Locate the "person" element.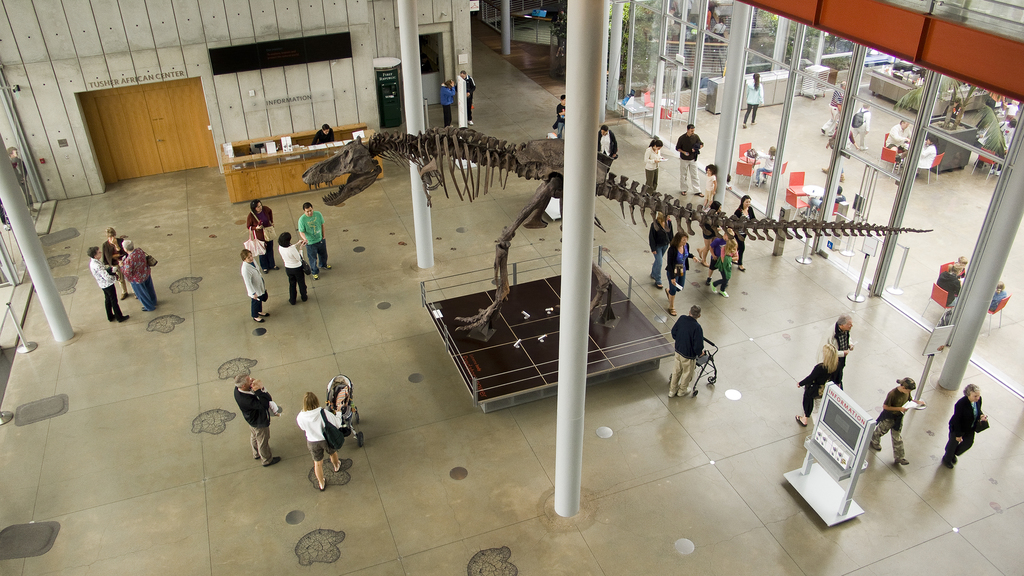
Element bbox: left=548, top=93, right=570, bottom=140.
